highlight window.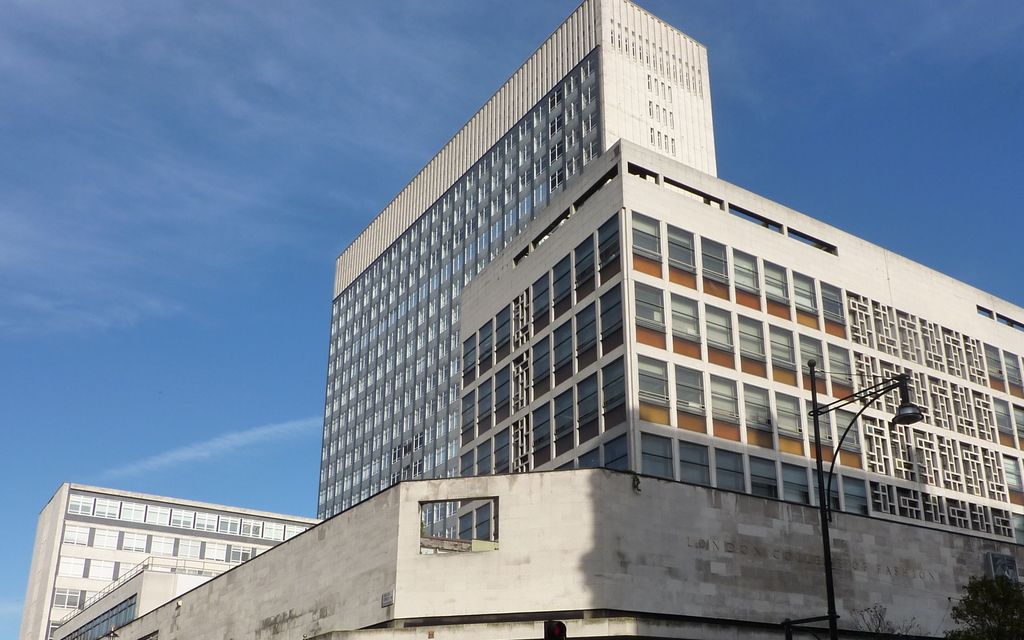
Highlighted region: bbox=(596, 211, 625, 288).
